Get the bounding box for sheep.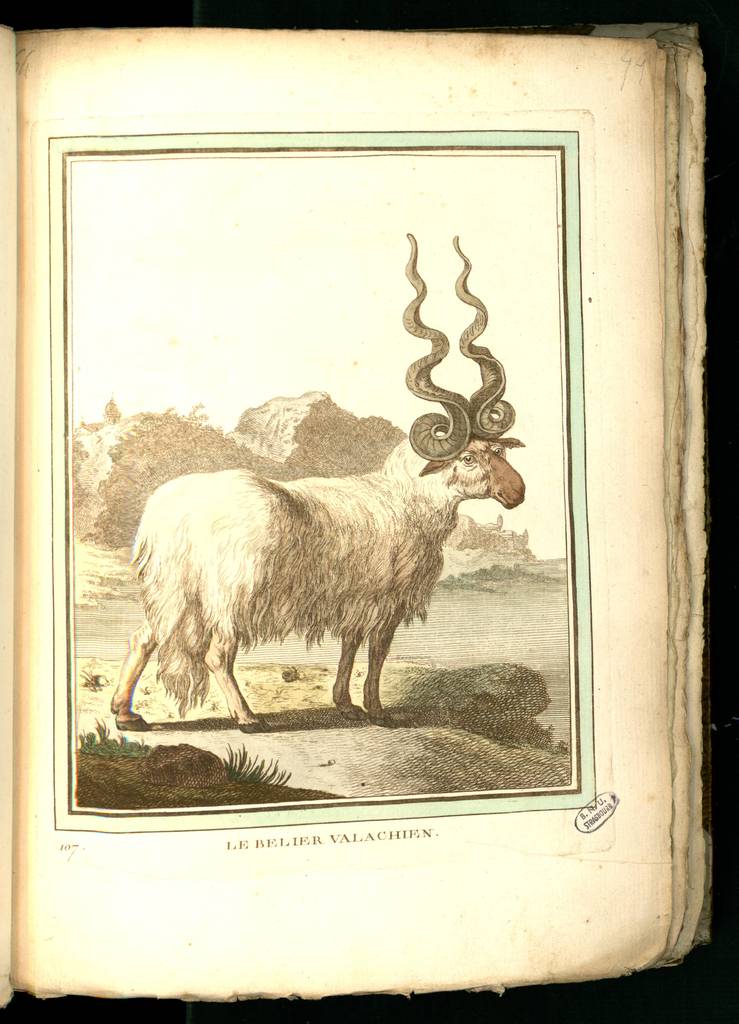
x1=93 y1=230 x2=543 y2=757.
